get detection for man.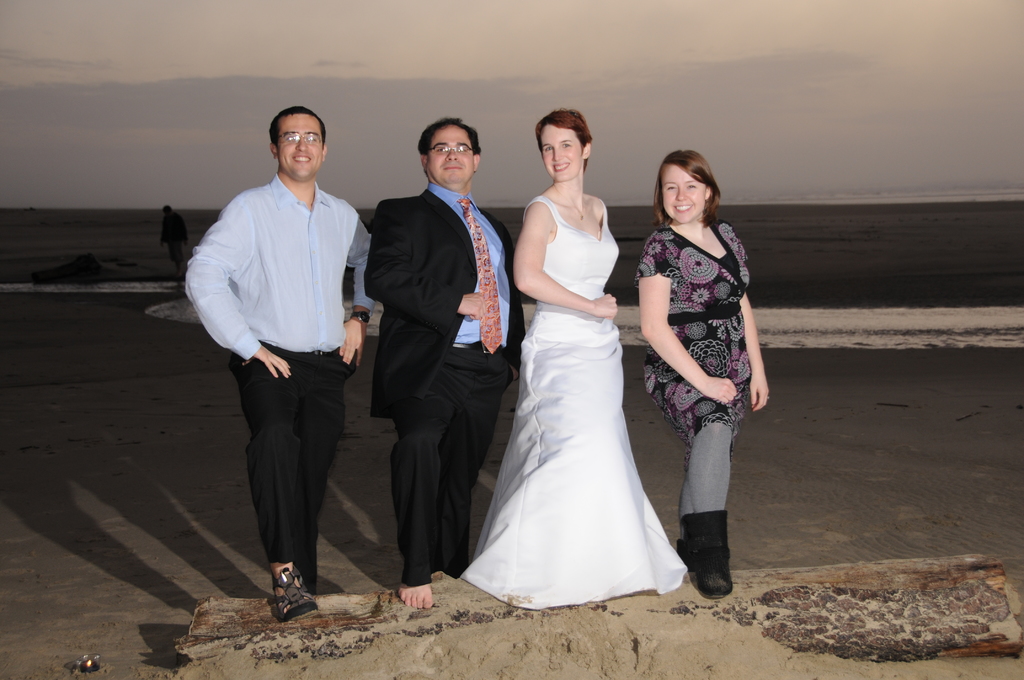
Detection: bbox(190, 109, 372, 613).
